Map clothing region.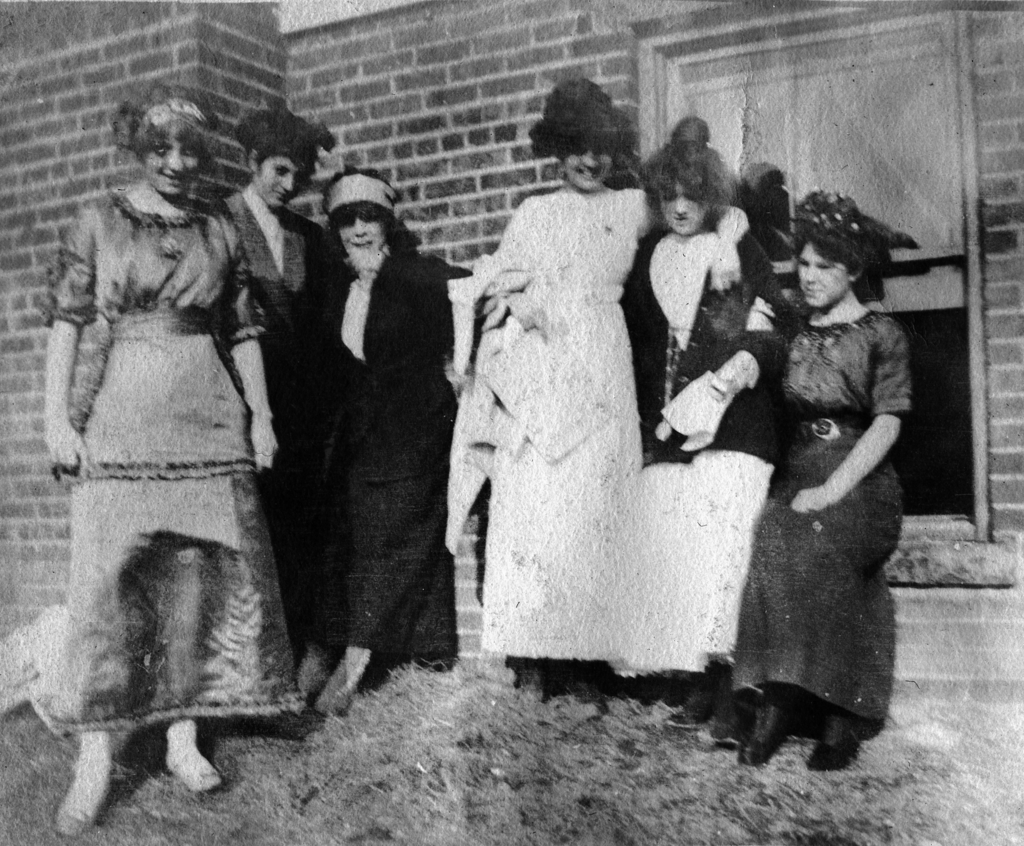
Mapped to locate(292, 238, 462, 669).
